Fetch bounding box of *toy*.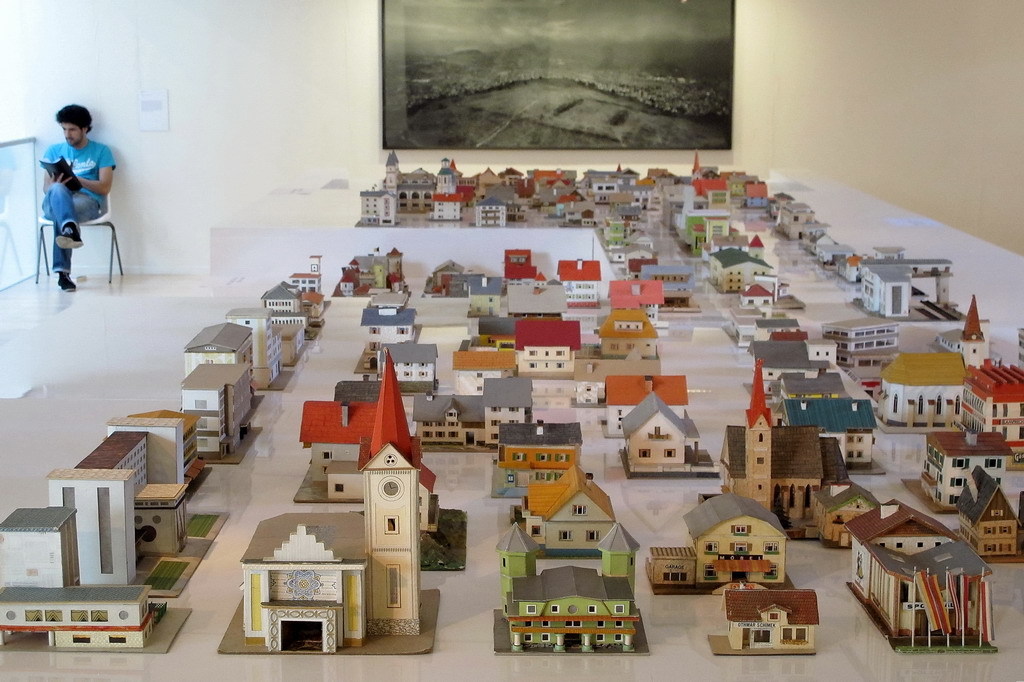
Bbox: pyautogui.locateOnScreen(773, 365, 864, 415).
